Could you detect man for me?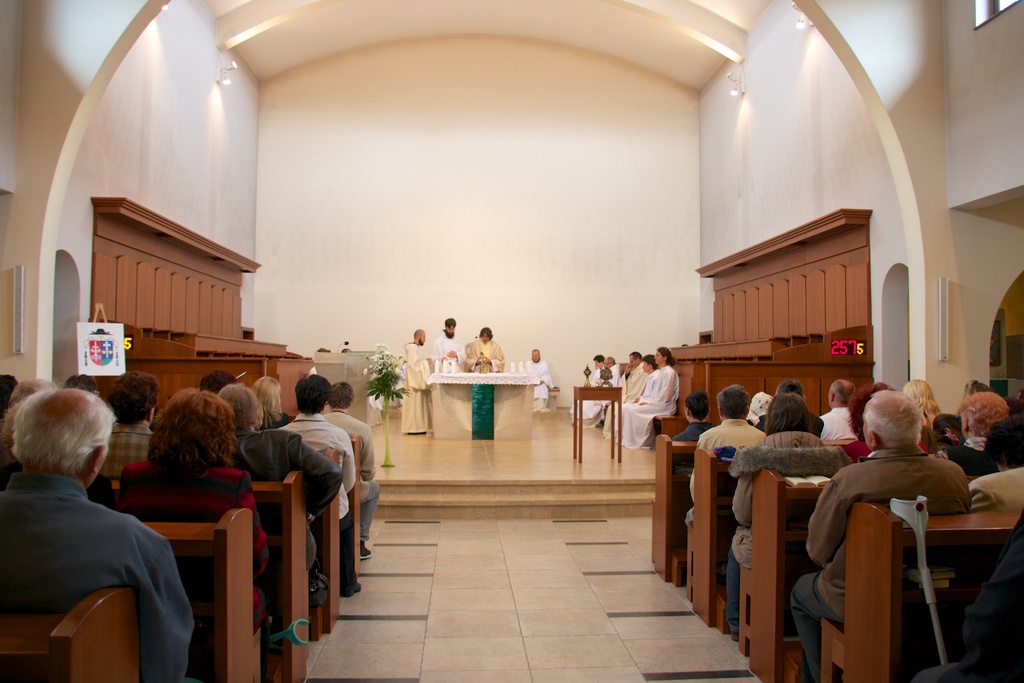
Detection result: <bbox>673, 388, 717, 469</bbox>.
